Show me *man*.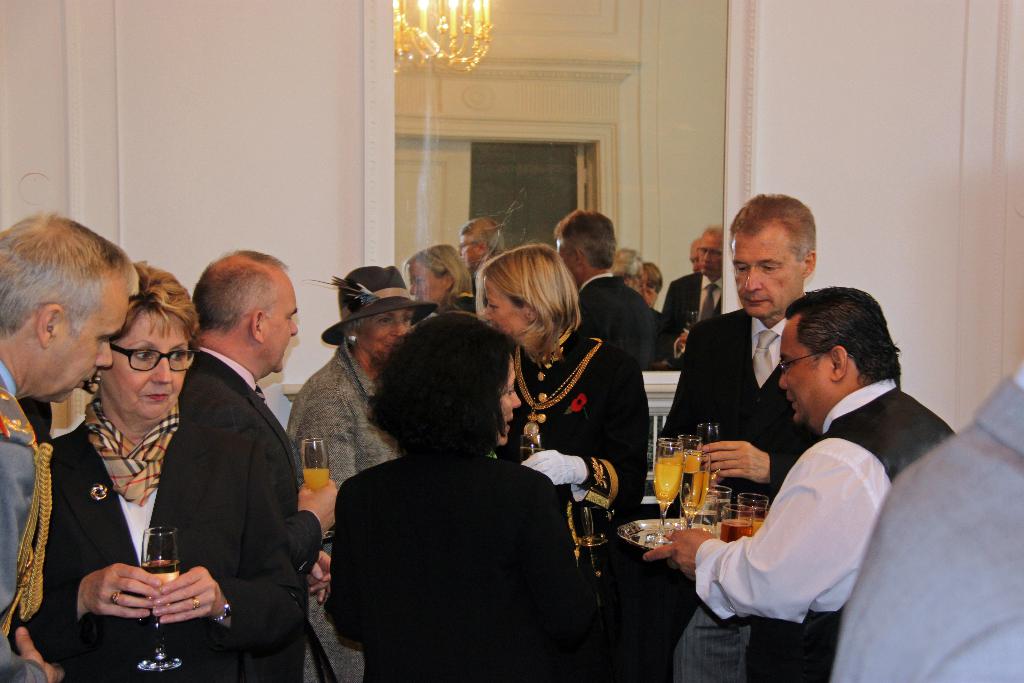
*man* is here: bbox(651, 191, 850, 682).
